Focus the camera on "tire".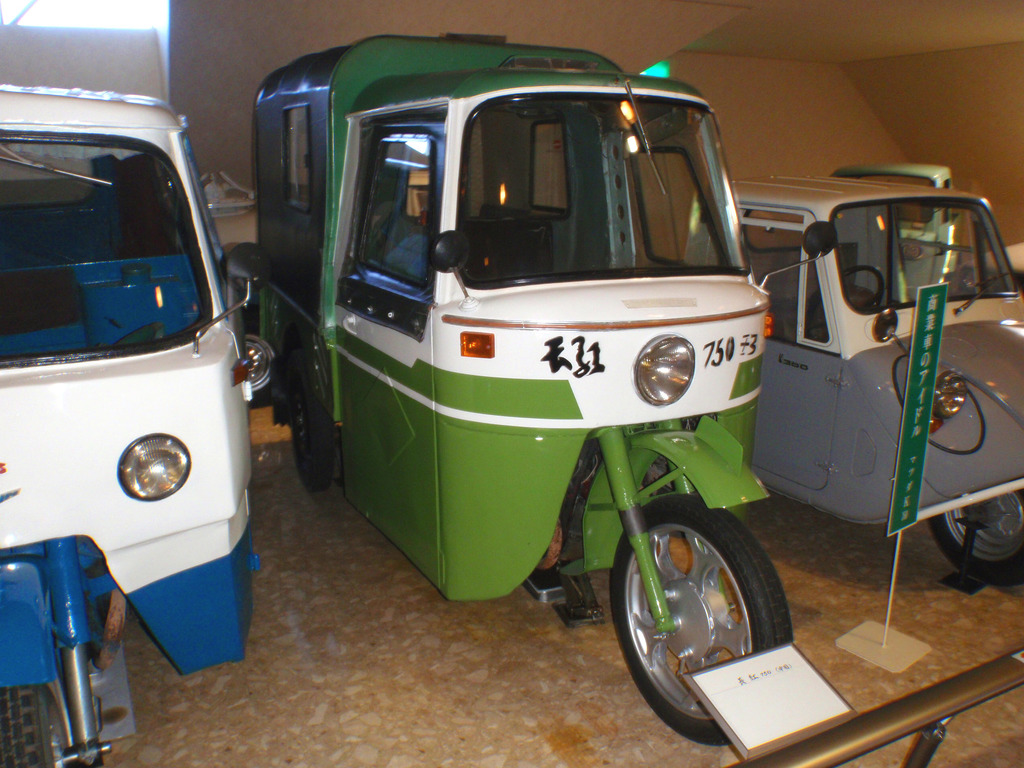
Focus region: Rect(281, 353, 333, 492).
